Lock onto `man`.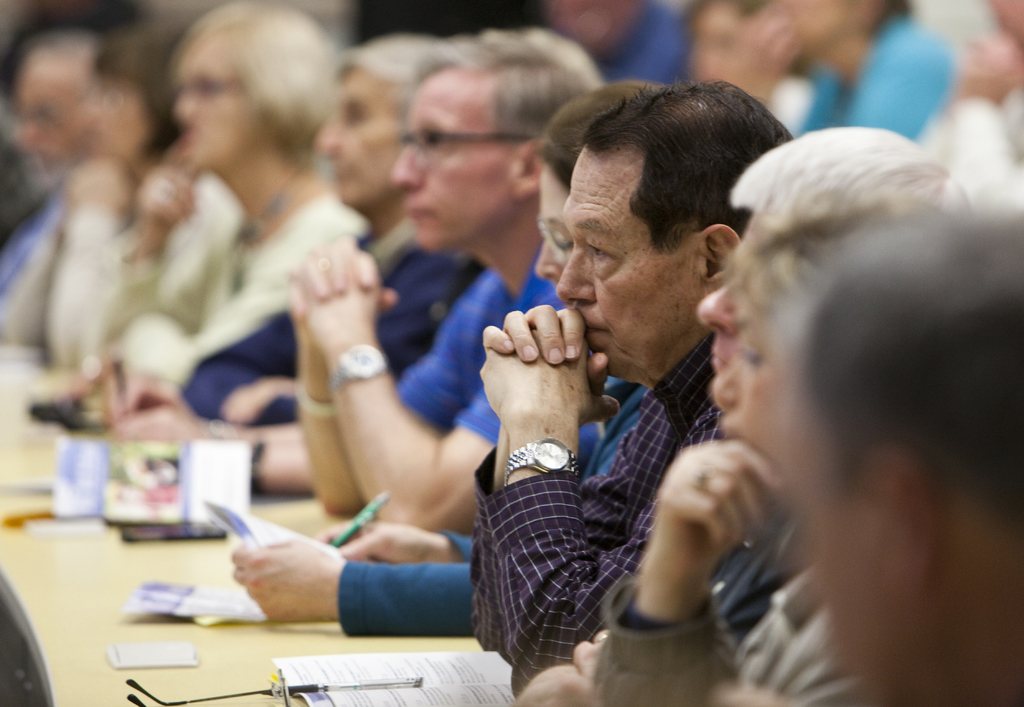
Locked: (x1=515, y1=124, x2=931, y2=706).
